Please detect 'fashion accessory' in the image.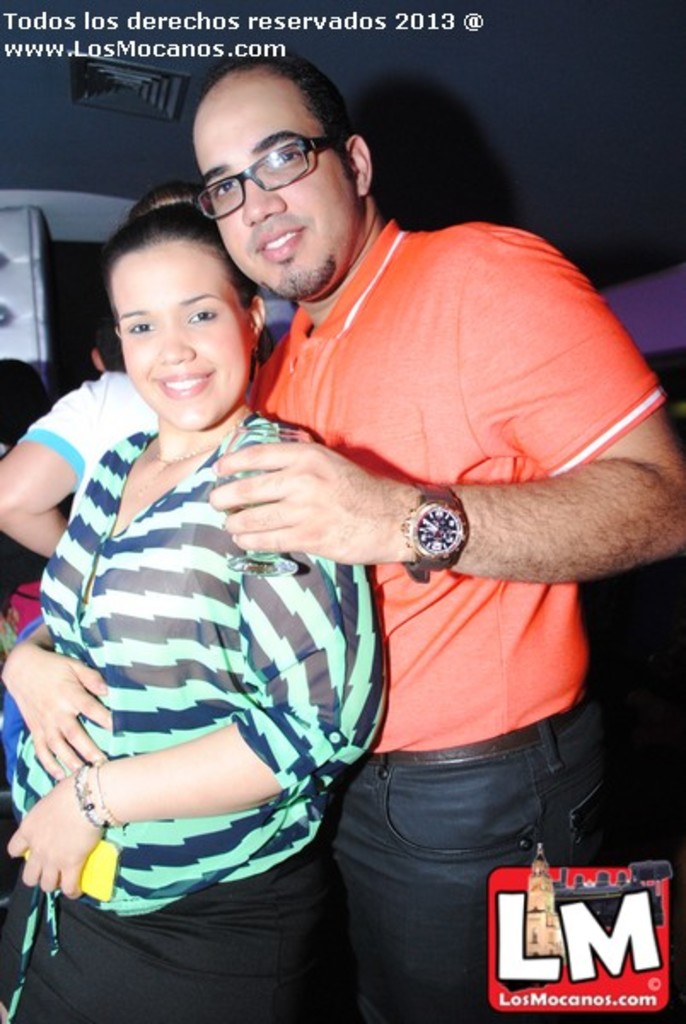
bbox=(140, 433, 232, 497).
